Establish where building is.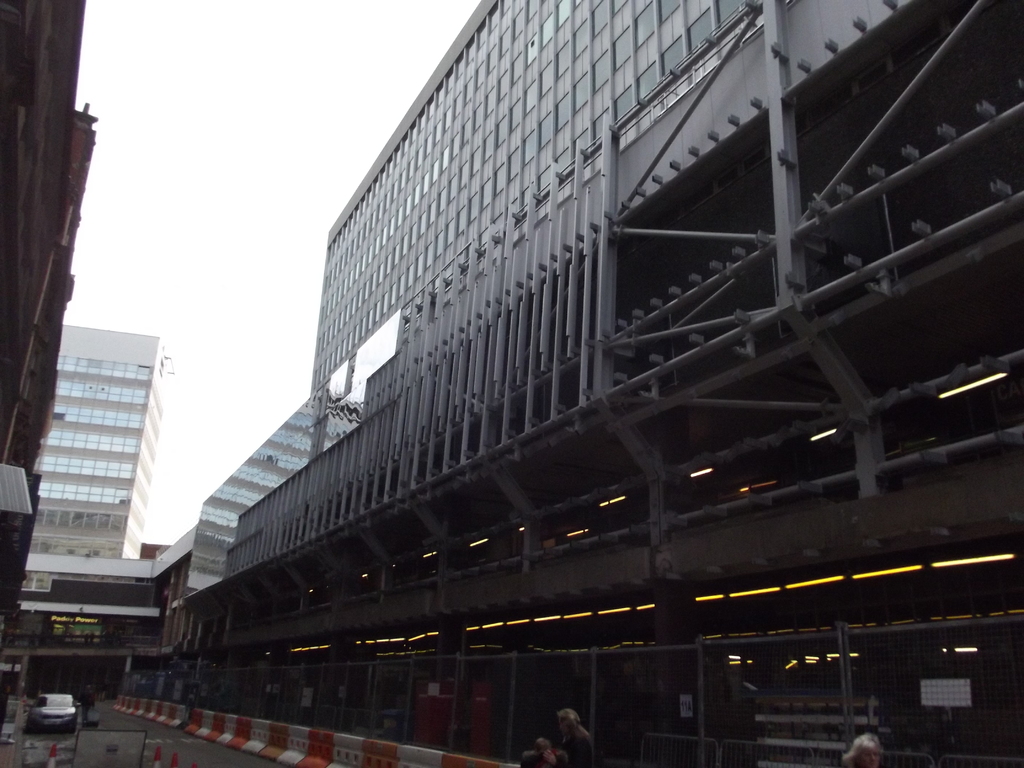
Established at detection(28, 321, 173, 563).
